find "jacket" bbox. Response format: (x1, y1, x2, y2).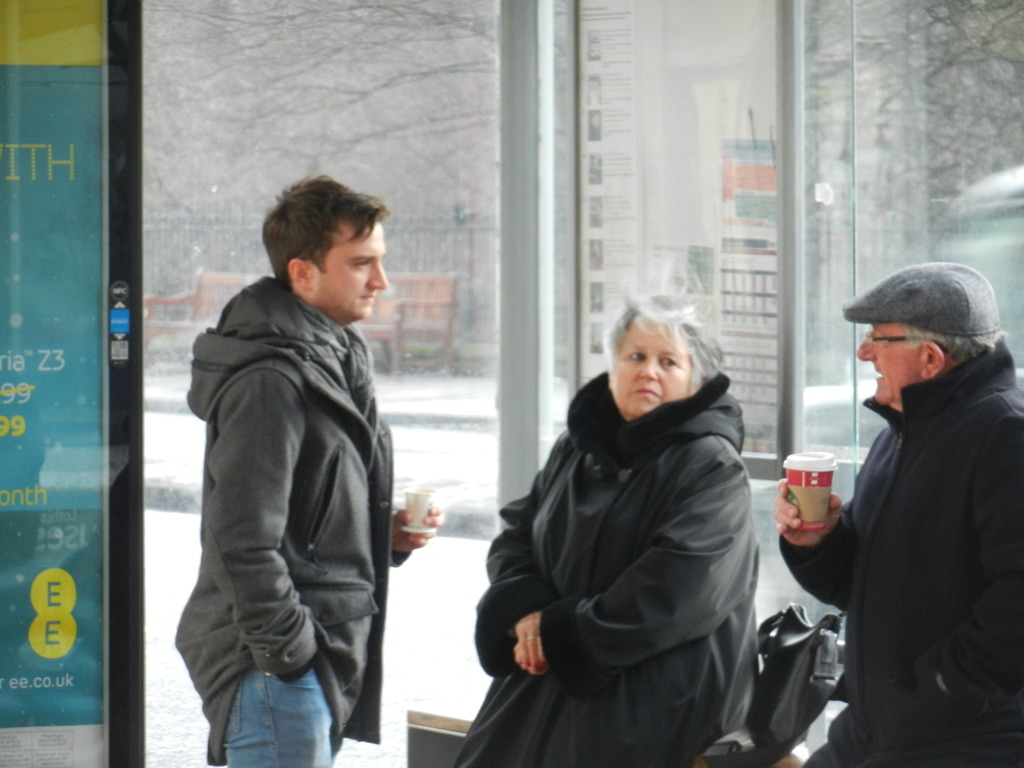
(781, 342, 1023, 766).
